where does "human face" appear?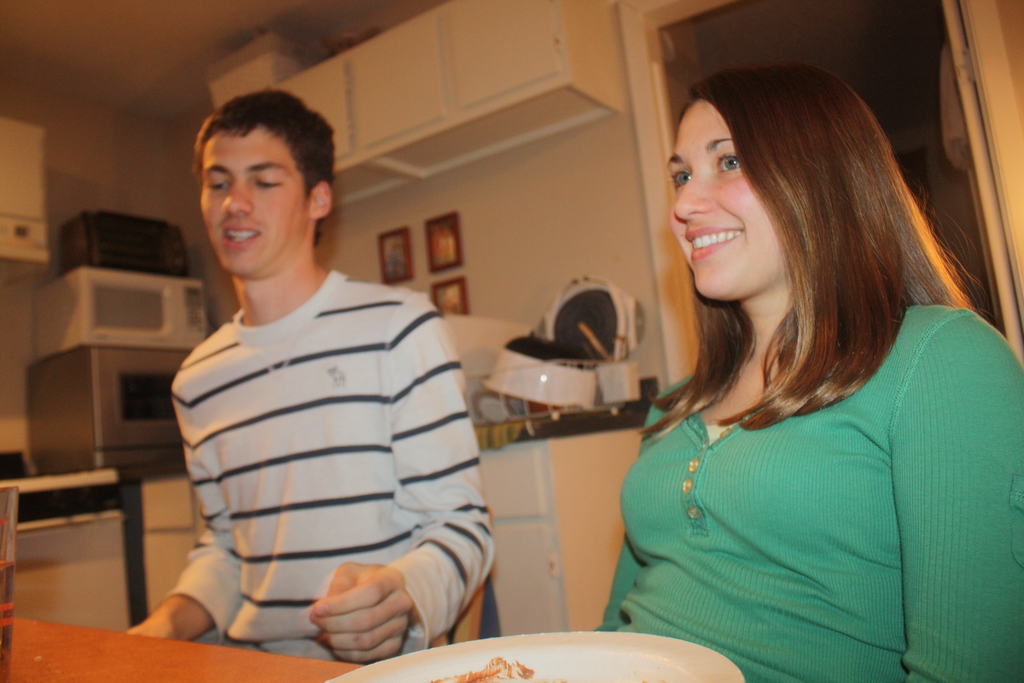
Appears at box(664, 101, 785, 302).
